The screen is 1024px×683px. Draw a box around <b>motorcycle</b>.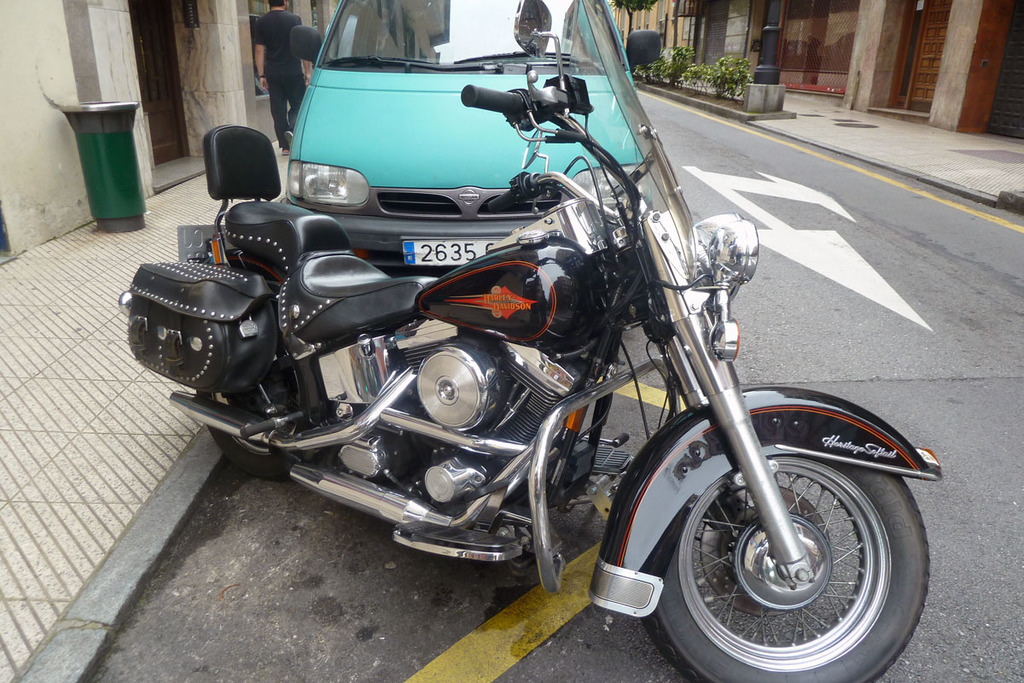
129,14,919,671.
